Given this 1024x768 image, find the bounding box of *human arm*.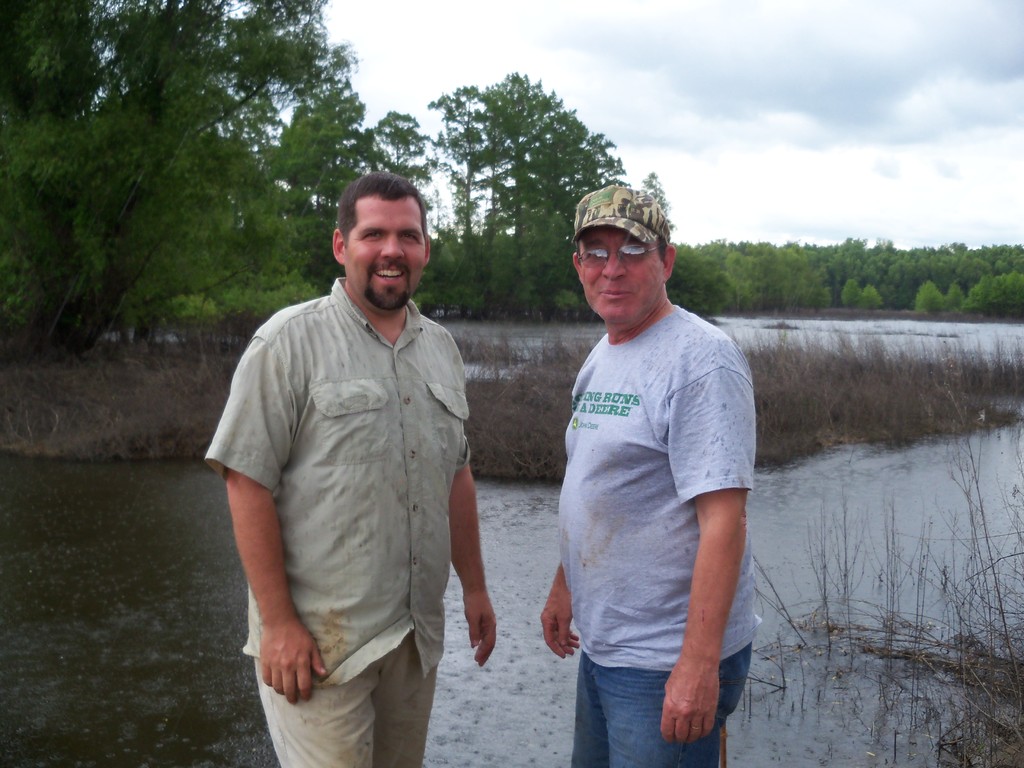
{"x1": 657, "y1": 371, "x2": 756, "y2": 732}.
